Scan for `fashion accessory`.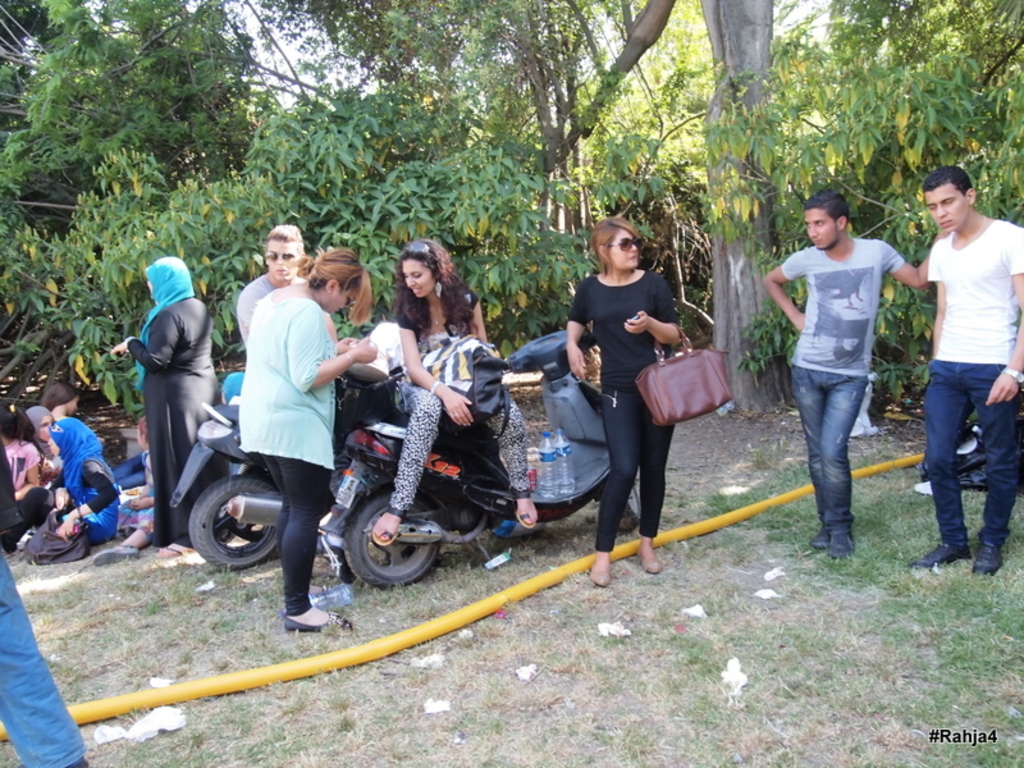
Scan result: select_region(511, 489, 538, 527).
